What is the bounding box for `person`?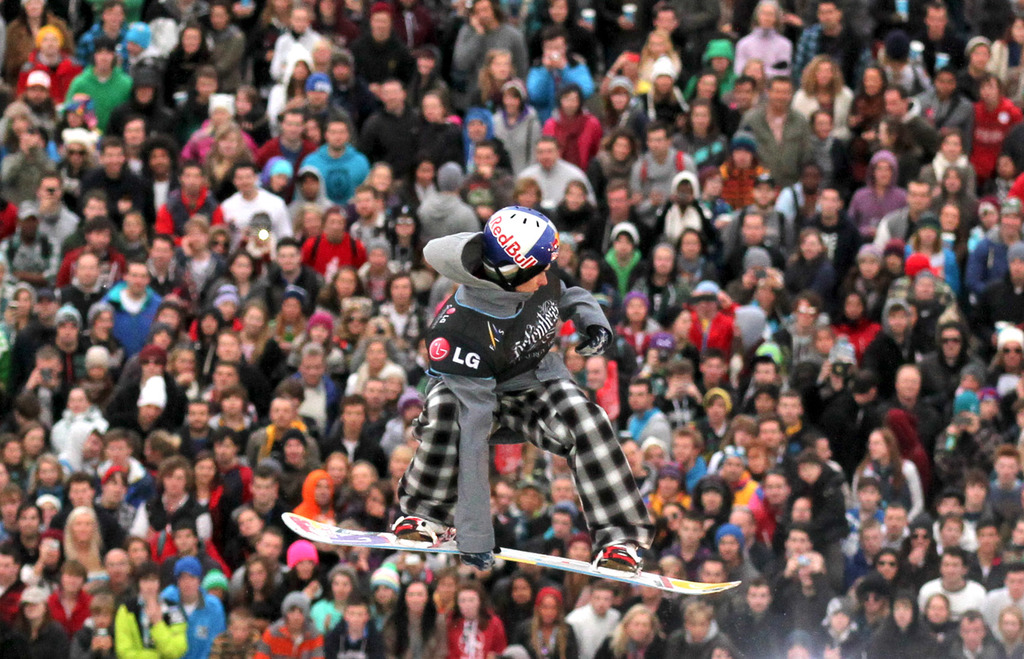
detection(864, 304, 916, 396).
